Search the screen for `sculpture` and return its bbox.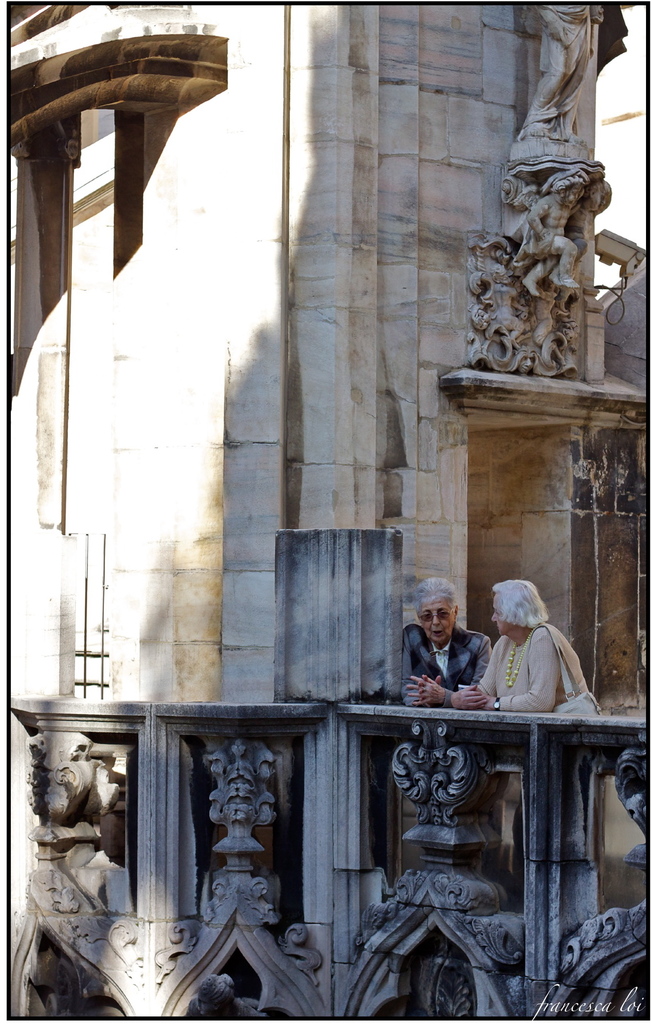
Found: 517:0:589:146.
